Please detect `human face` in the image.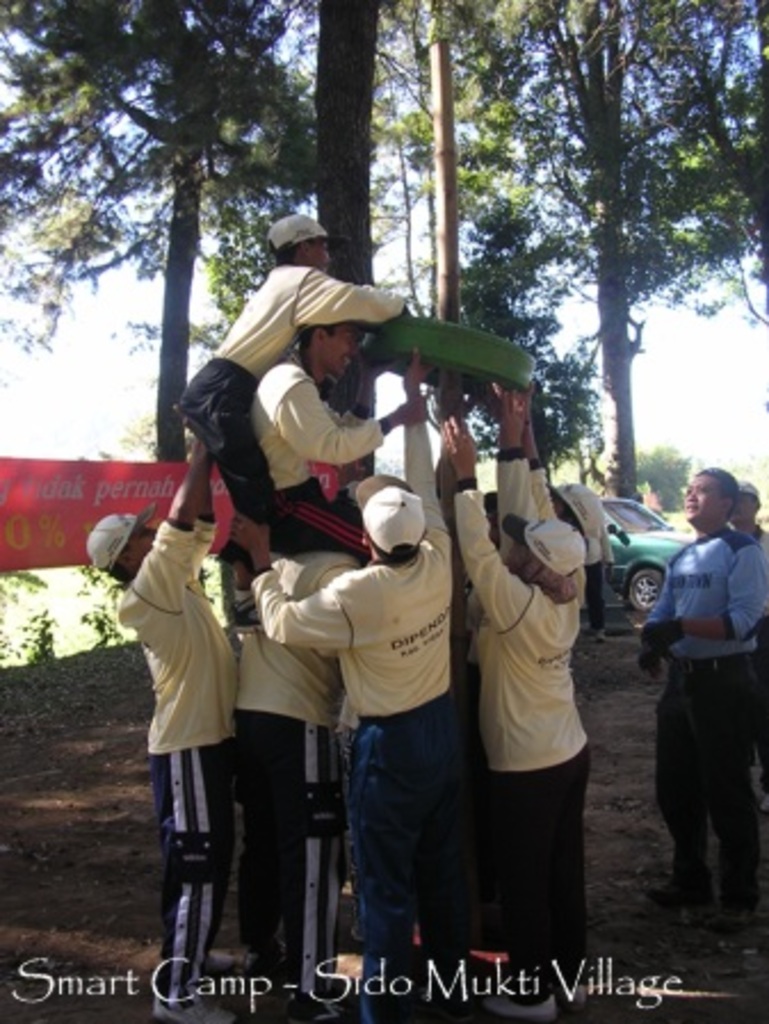
box=[310, 237, 340, 278].
